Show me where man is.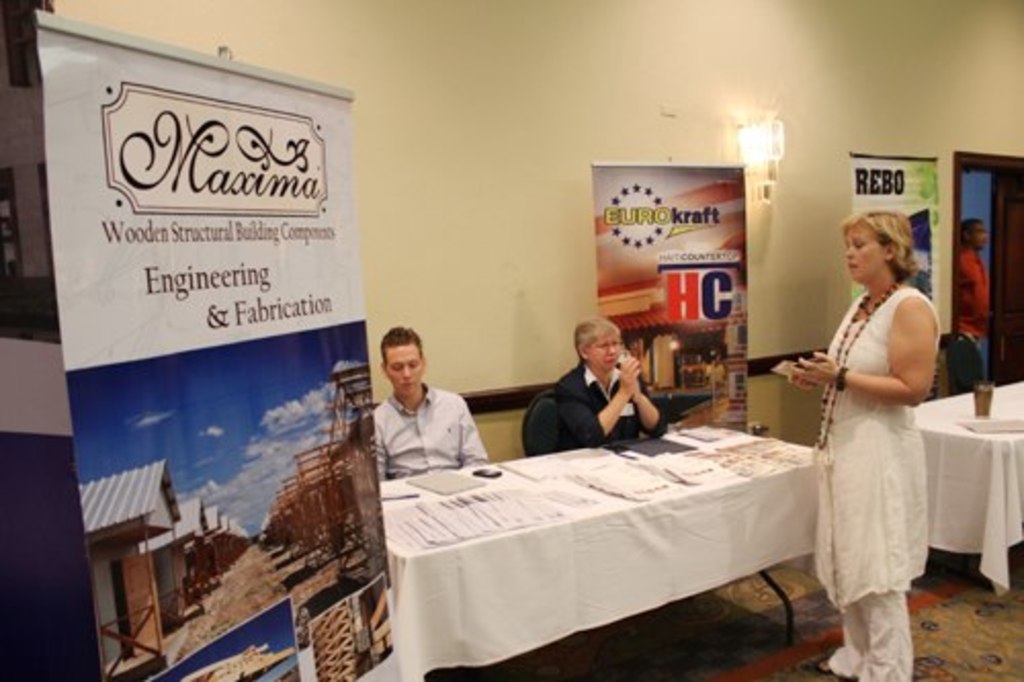
man is at [367, 322, 500, 492].
